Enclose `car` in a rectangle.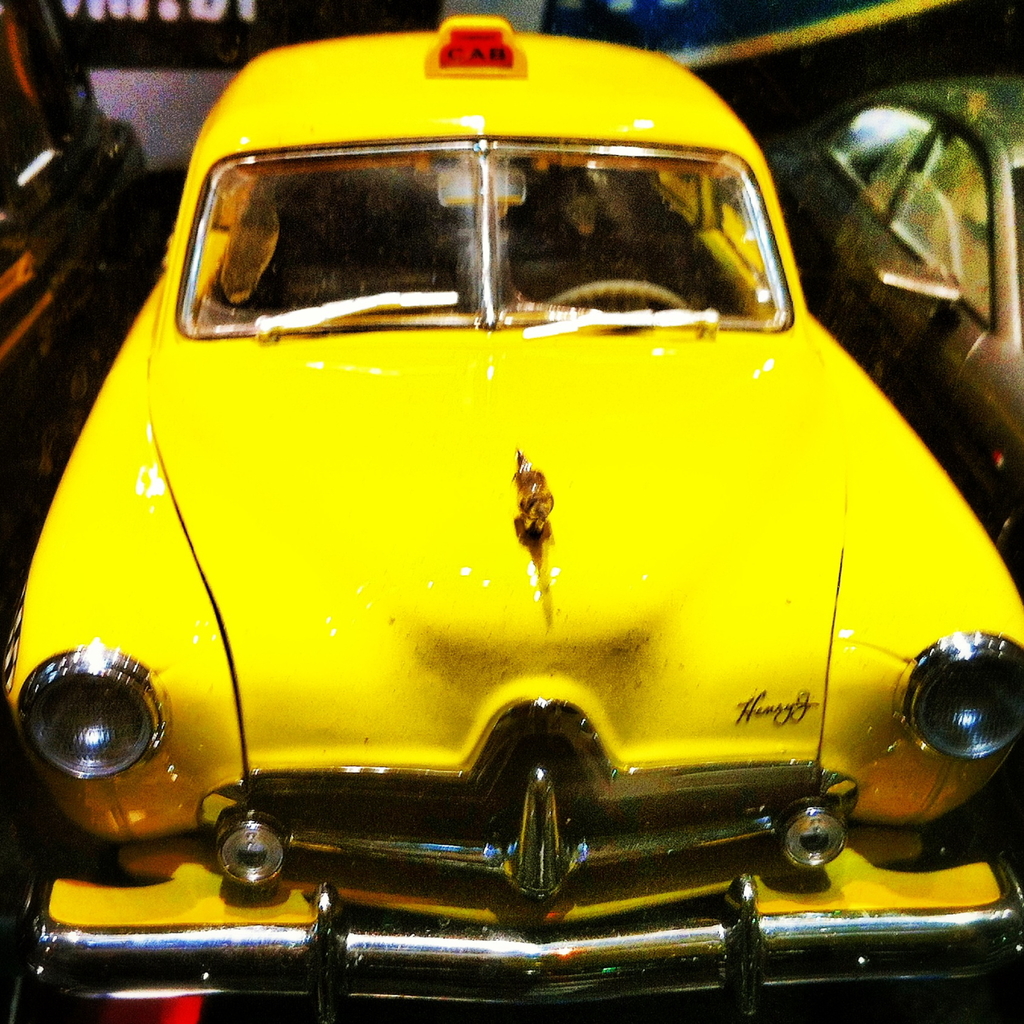
bbox(0, 0, 141, 622).
